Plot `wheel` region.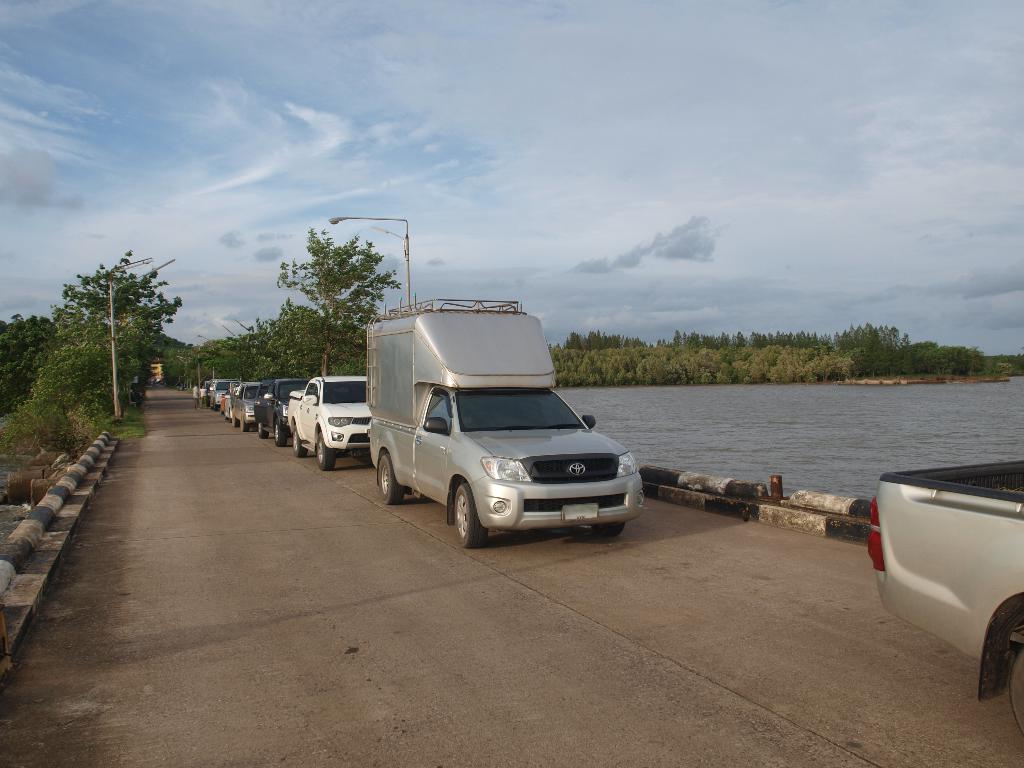
Plotted at pyautogui.locateOnScreen(240, 422, 250, 431).
